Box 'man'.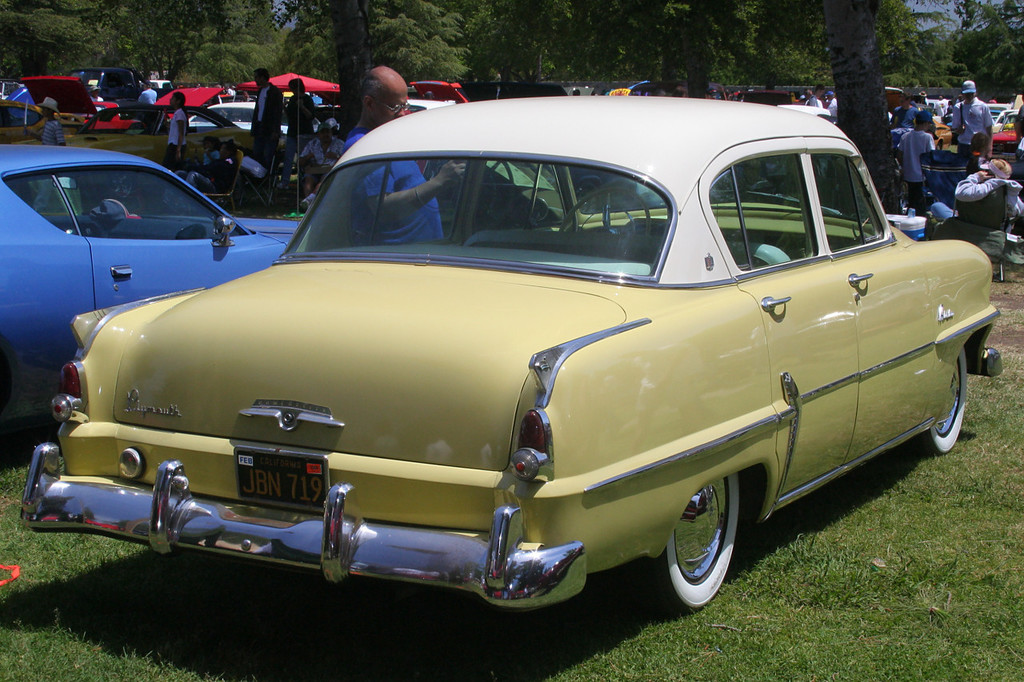
l=823, t=90, r=842, b=117.
